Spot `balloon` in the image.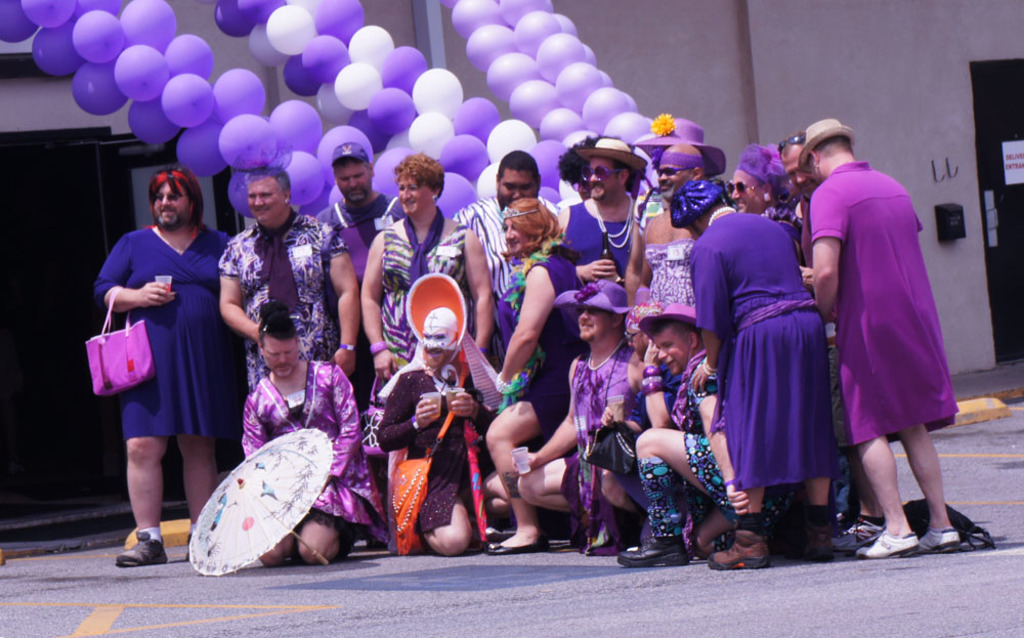
`balloon` found at (x1=373, y1=148, x2=412, y2=196).
